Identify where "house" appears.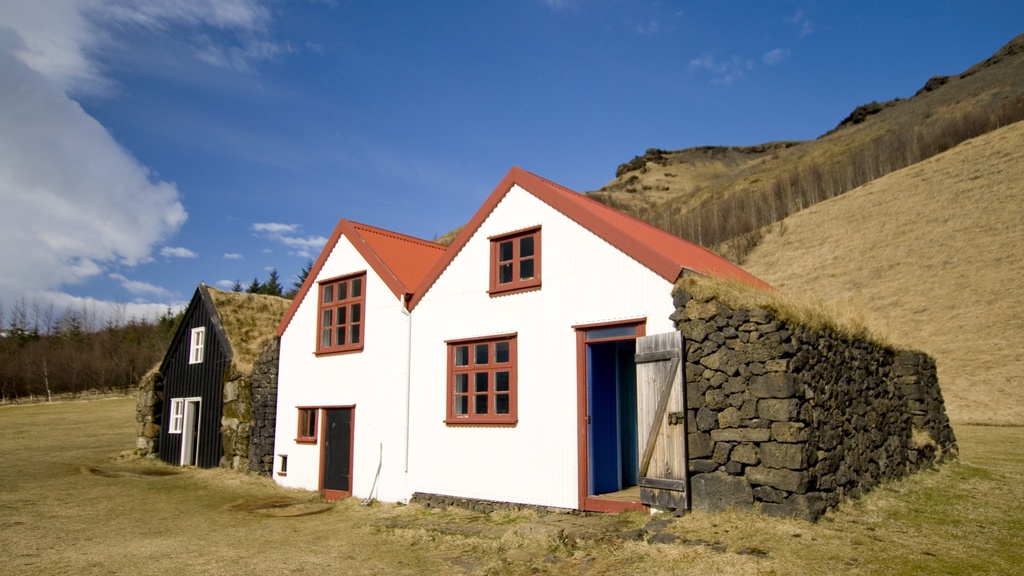
Appears at {"x1": 145, "y1": 284, "x2": 299, "y2": 468}.
